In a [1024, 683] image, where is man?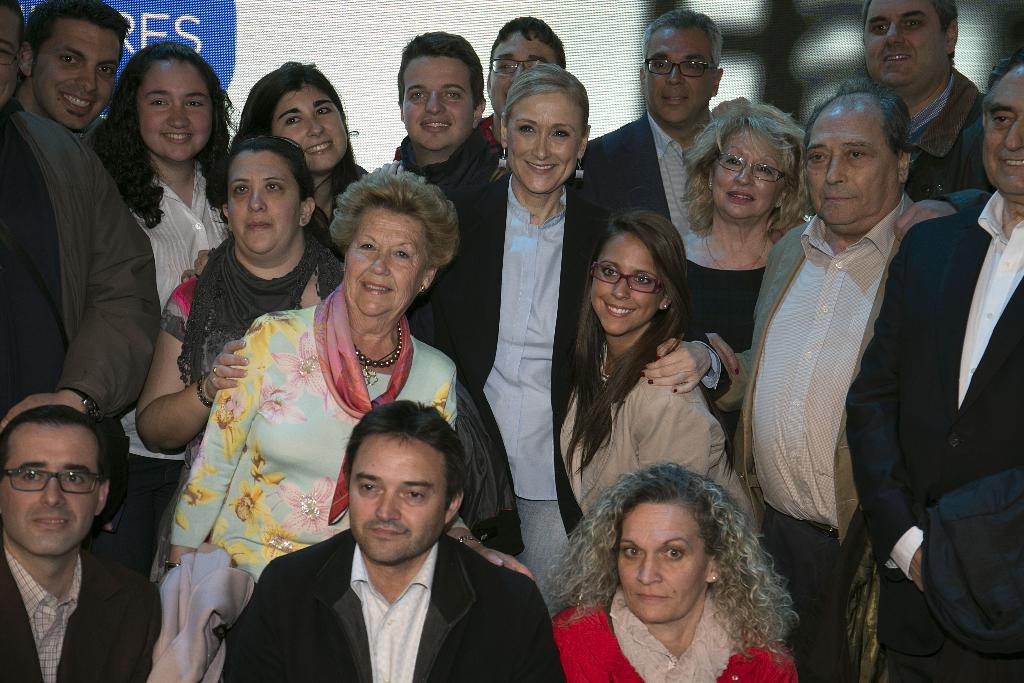
pyautogui.locateOnScreen(13, 0, 131, 138).
